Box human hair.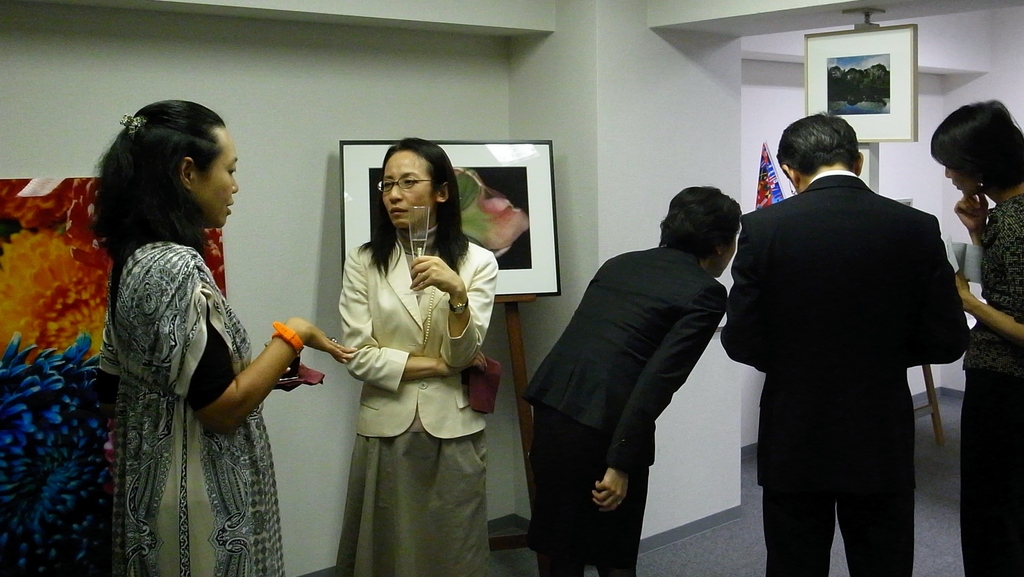
{"x1": 653, "y1": 177, "x2": 743, "y2": 253}.
